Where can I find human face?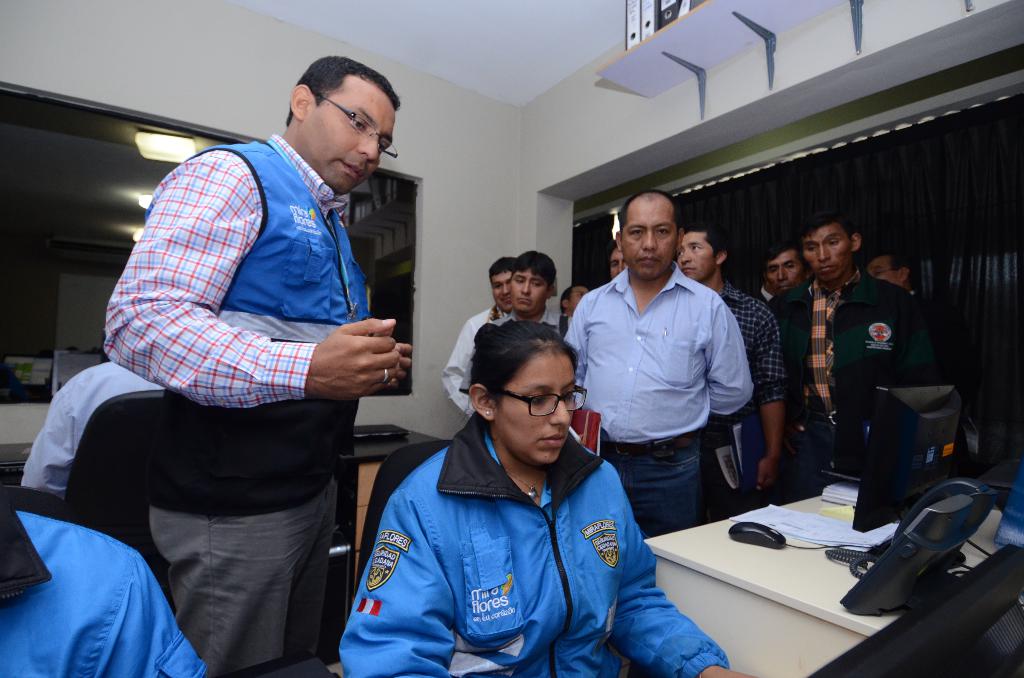
You can find it at <bbox>866, 260, 901, 286</bbox>.
